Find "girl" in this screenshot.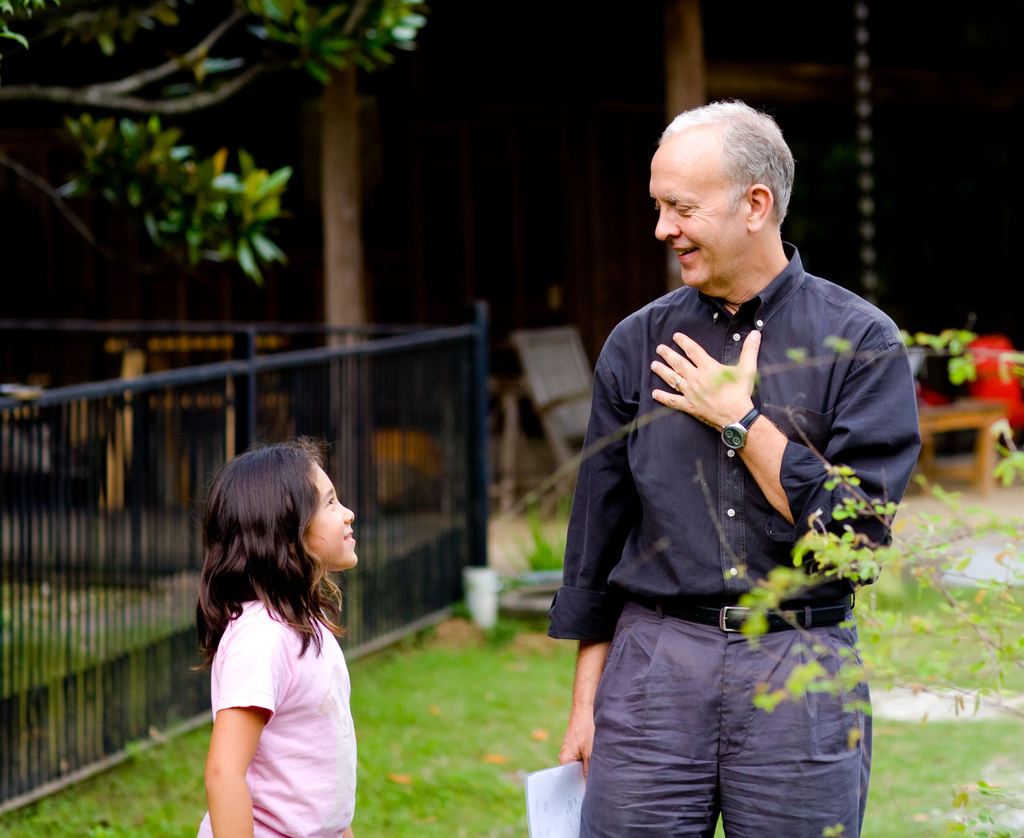
The bounding box for "girl" is 194,434,358,835.
